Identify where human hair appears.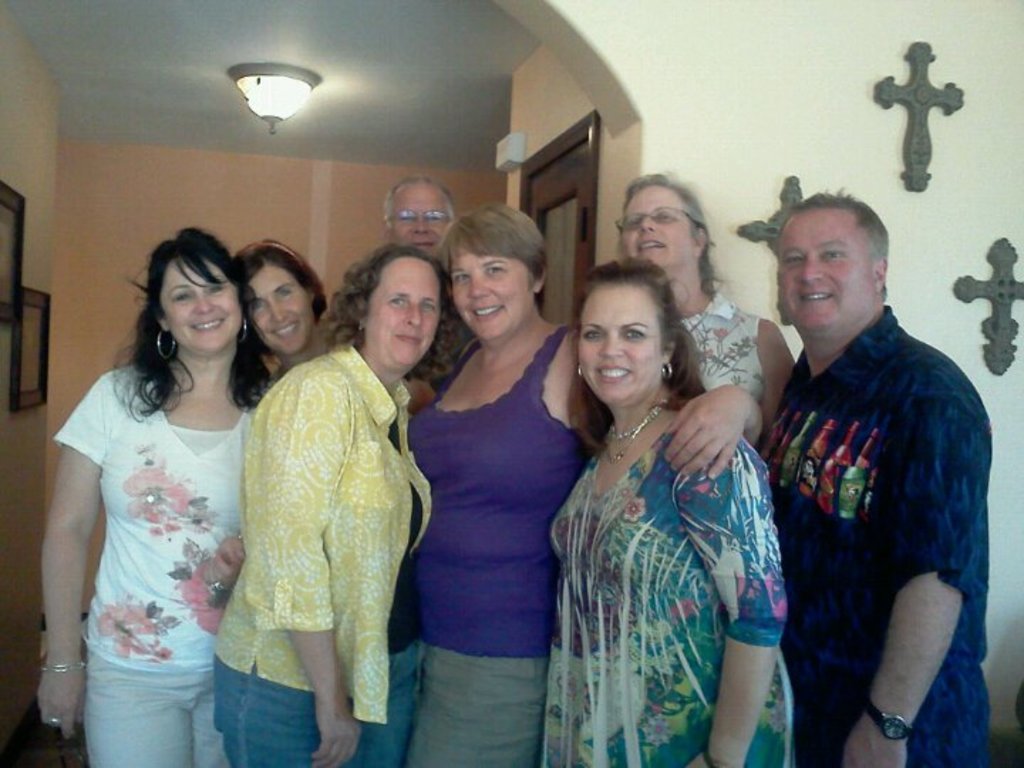
Appears at crop(613, 176, 727, 306).
